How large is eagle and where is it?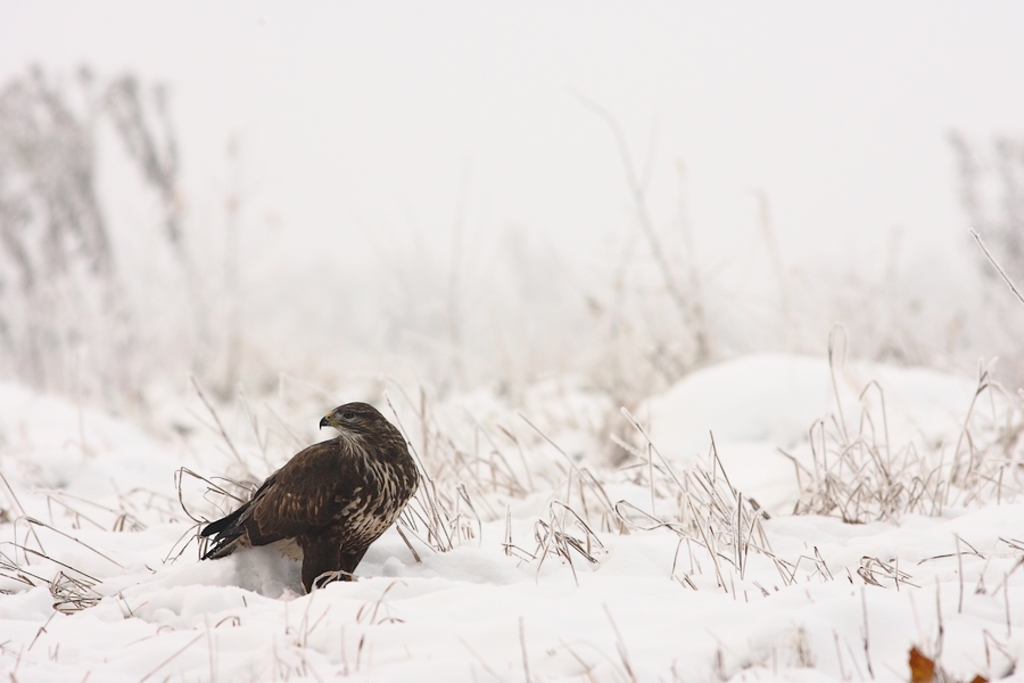
Bounding box: (201, 405, 419, 594).
